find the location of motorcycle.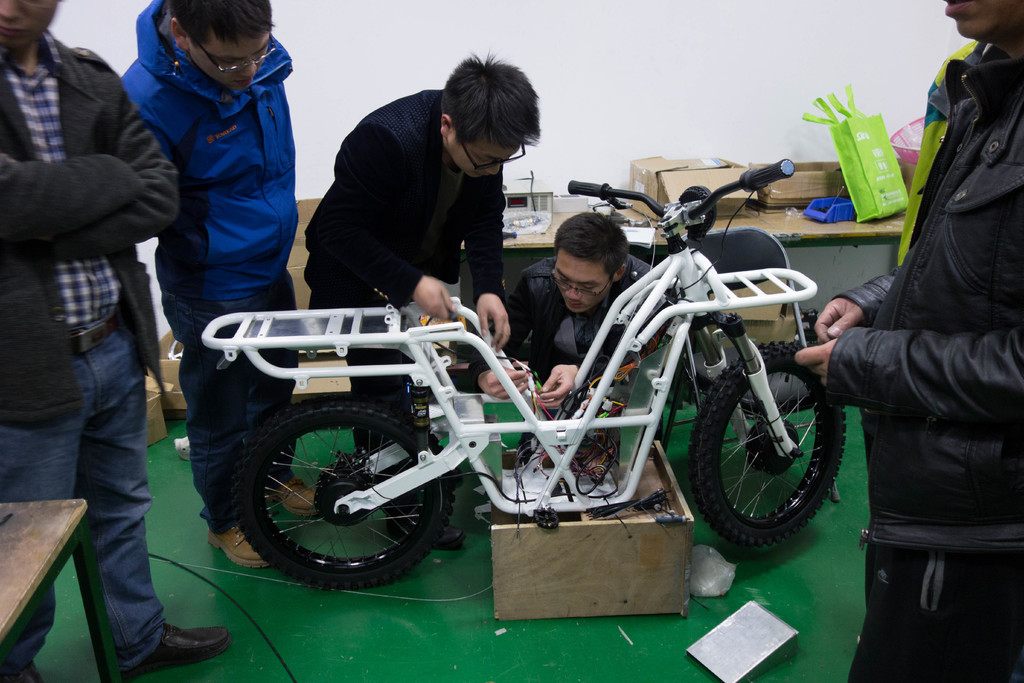
Location: <region>198, 159, 846, 589</region>.
